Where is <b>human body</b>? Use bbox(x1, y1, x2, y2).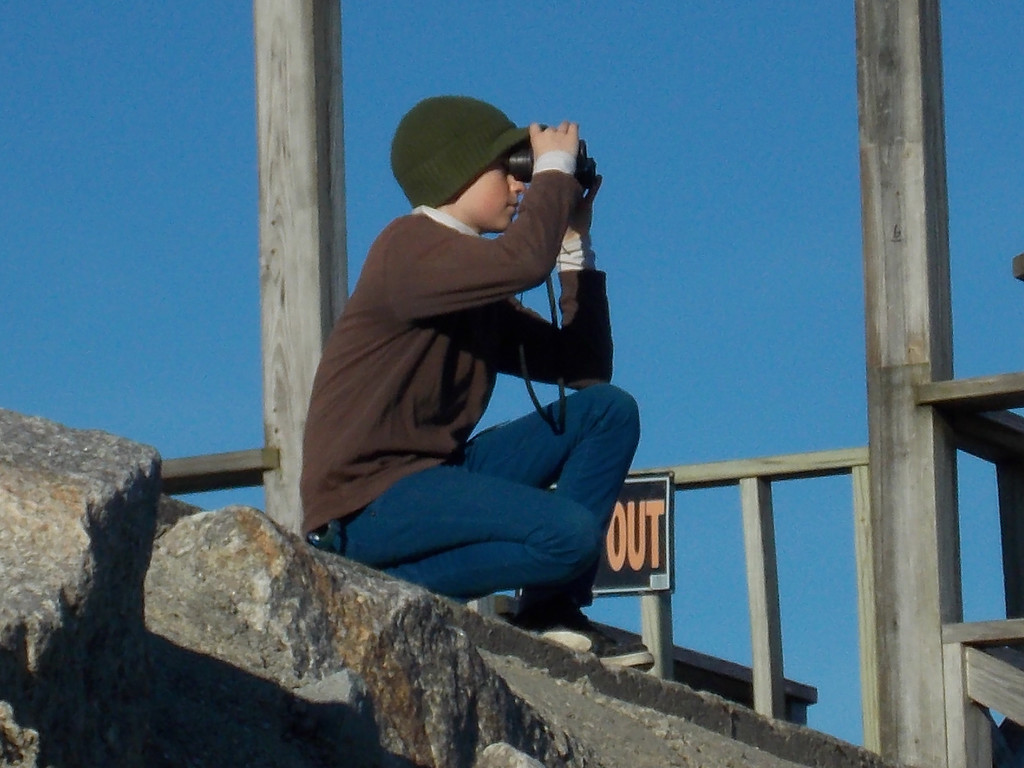
bbox(260, 110, 625, 631).
